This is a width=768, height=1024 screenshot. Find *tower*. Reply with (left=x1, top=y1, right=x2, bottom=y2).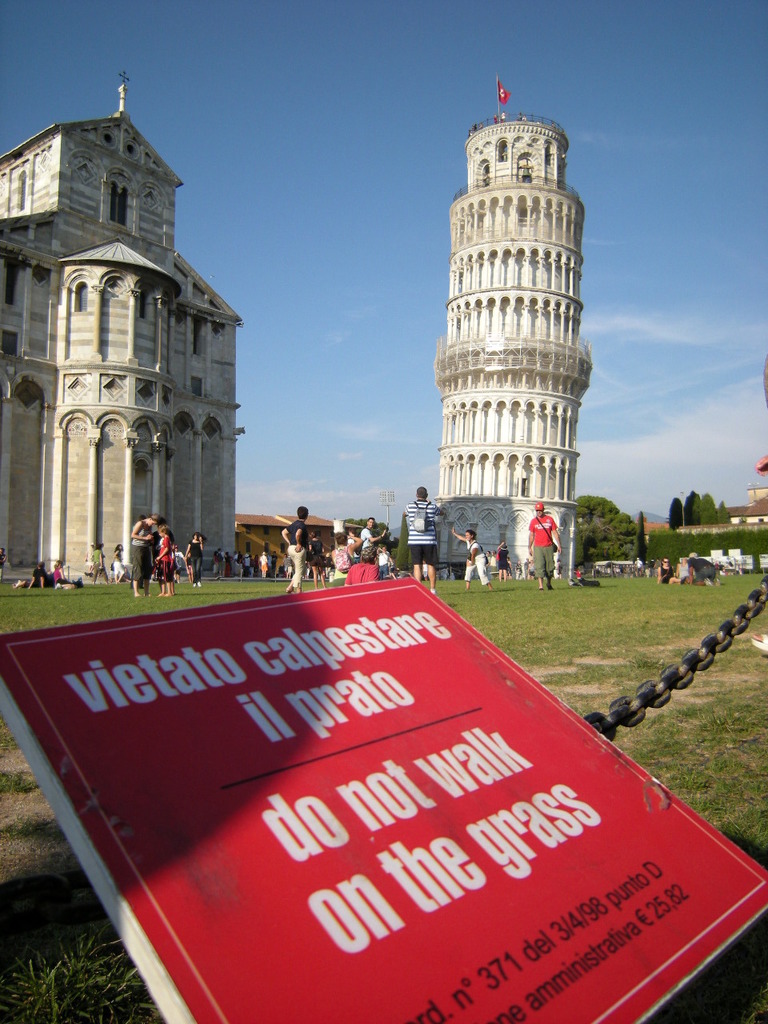
(left=433, top=111, right=581, bottom=583).
